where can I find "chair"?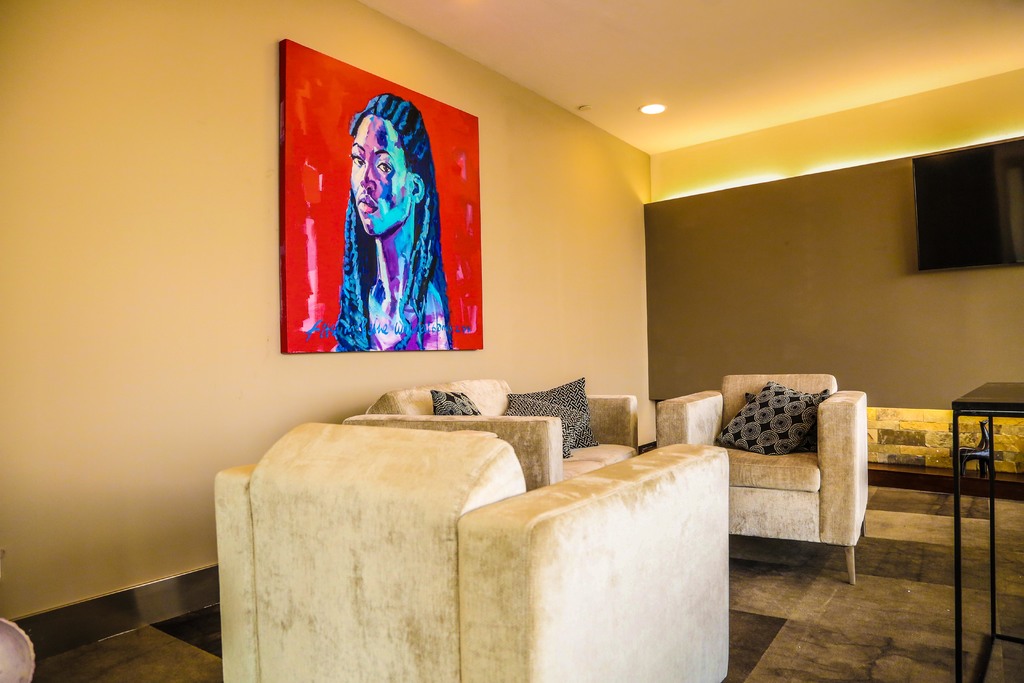
You can find it at {"left": 671, "top": 369, "right": 883, "bottom": 588}.
